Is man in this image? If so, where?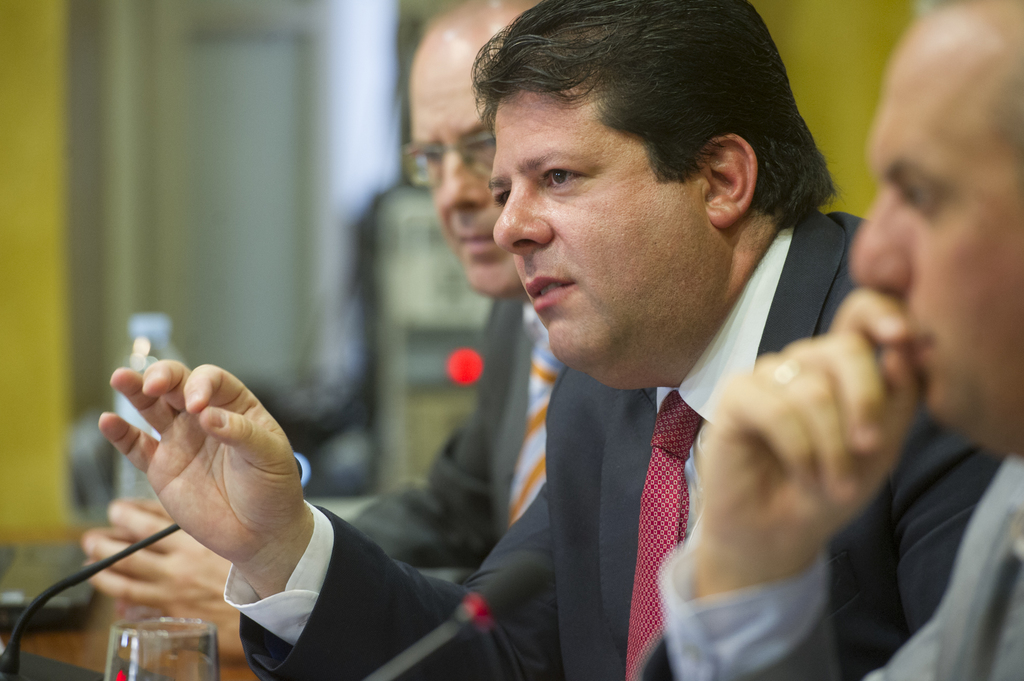
Yes, at crop(101, 0, 1002, 680).
